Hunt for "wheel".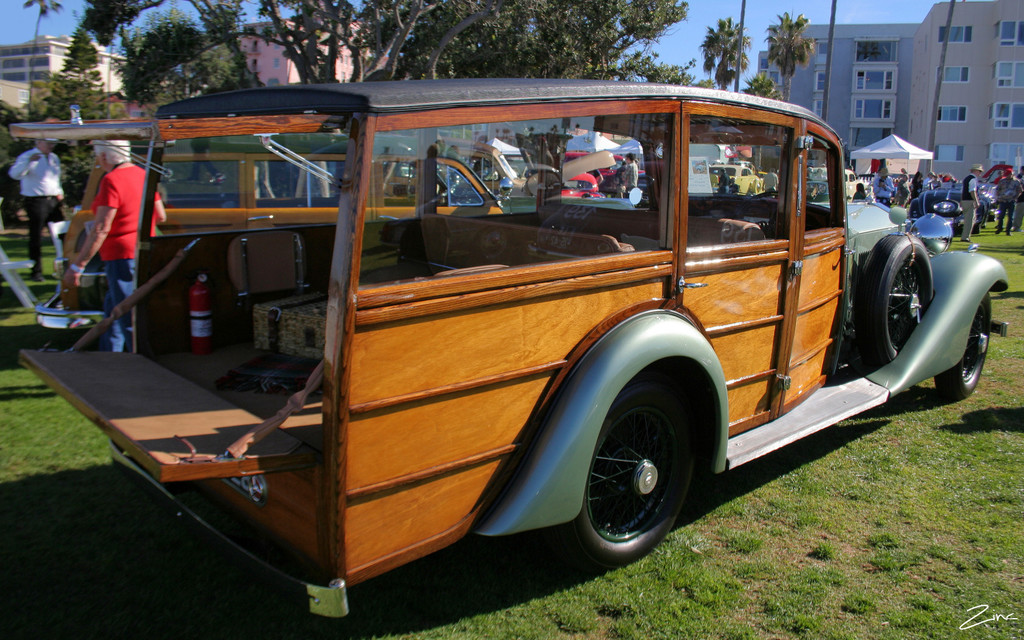
Hunted down at (843,234,937,367).
